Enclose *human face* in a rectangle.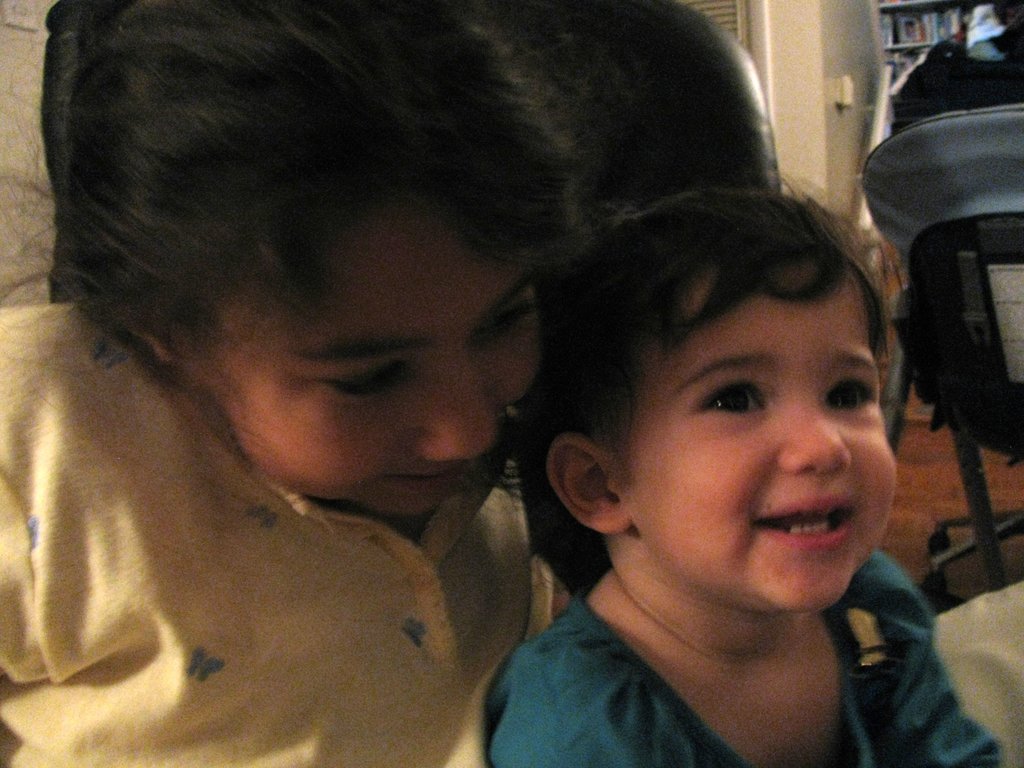
bbox=(627, 262, 898, 610).
